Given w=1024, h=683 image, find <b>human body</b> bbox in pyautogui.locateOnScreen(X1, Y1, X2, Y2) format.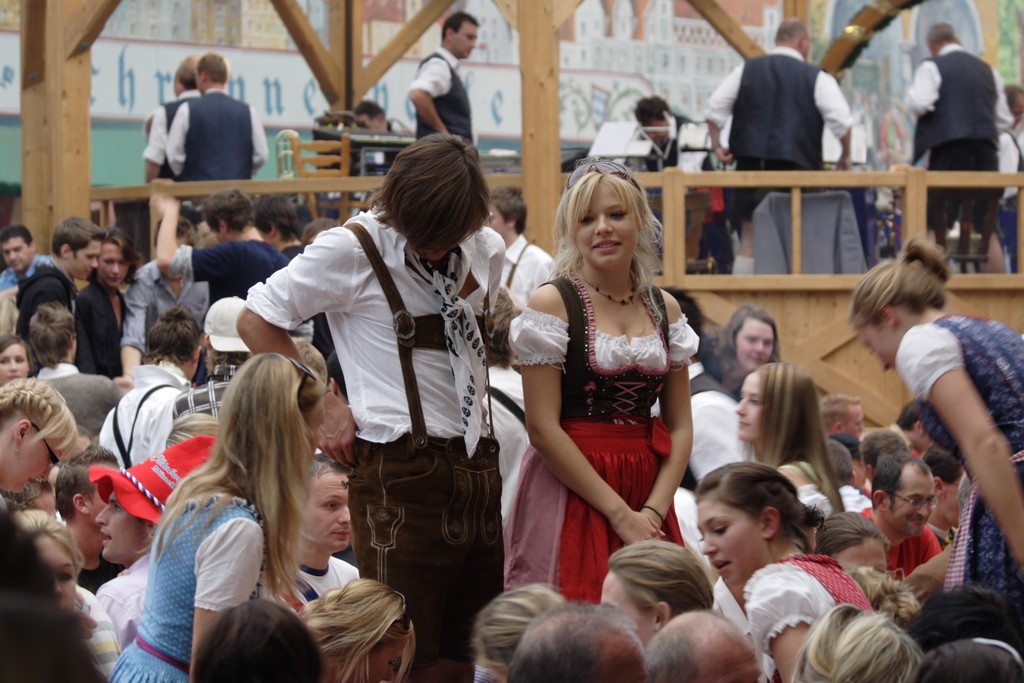
pyautogui.locateOnScreen(843, 436, 874, 500).
